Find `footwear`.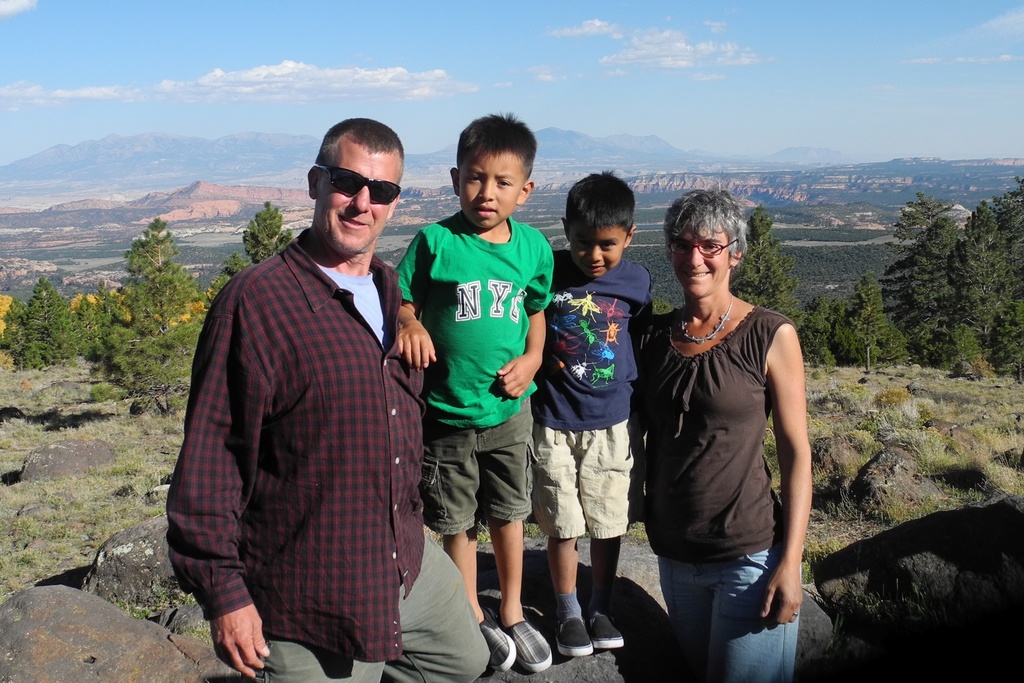
(x1=554, y1=617, x2=594, y2=654).
